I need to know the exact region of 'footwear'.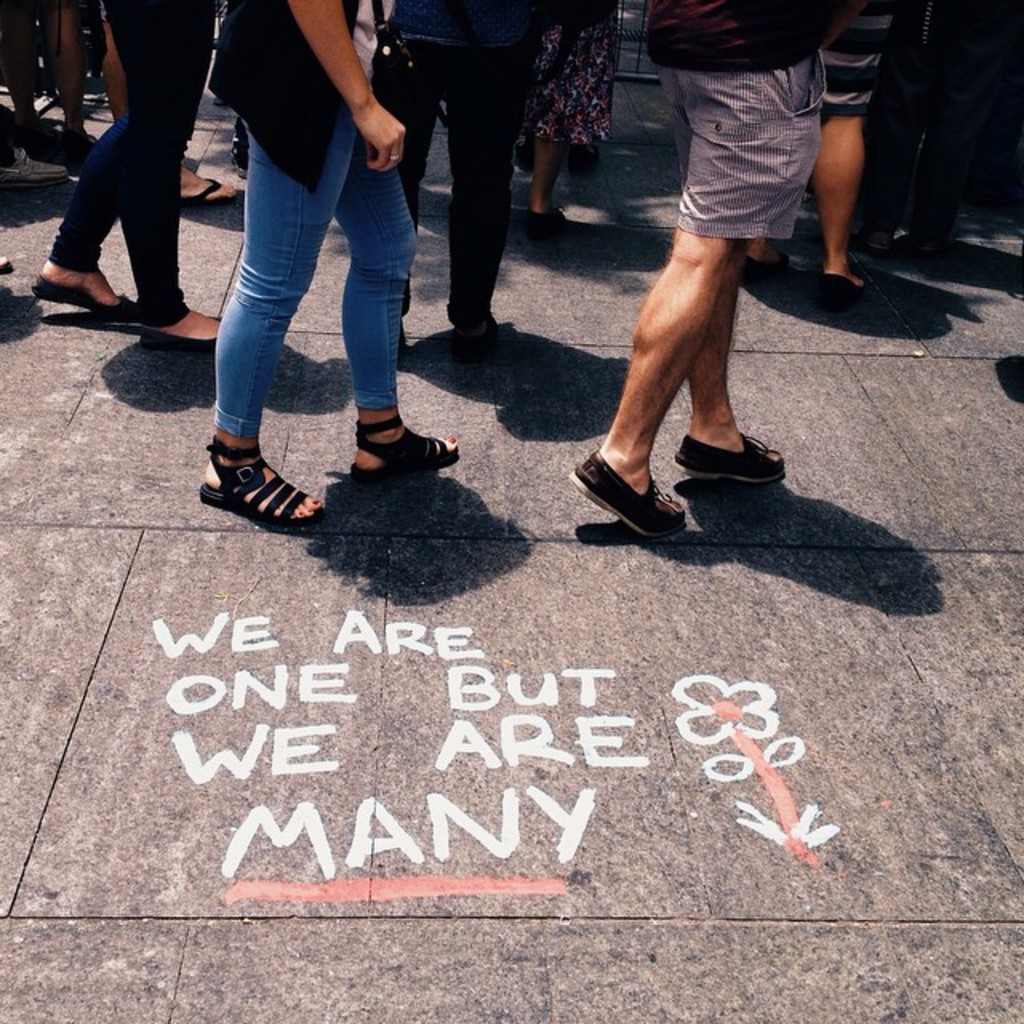
Region: BBox(342, 411, 462, 480).
